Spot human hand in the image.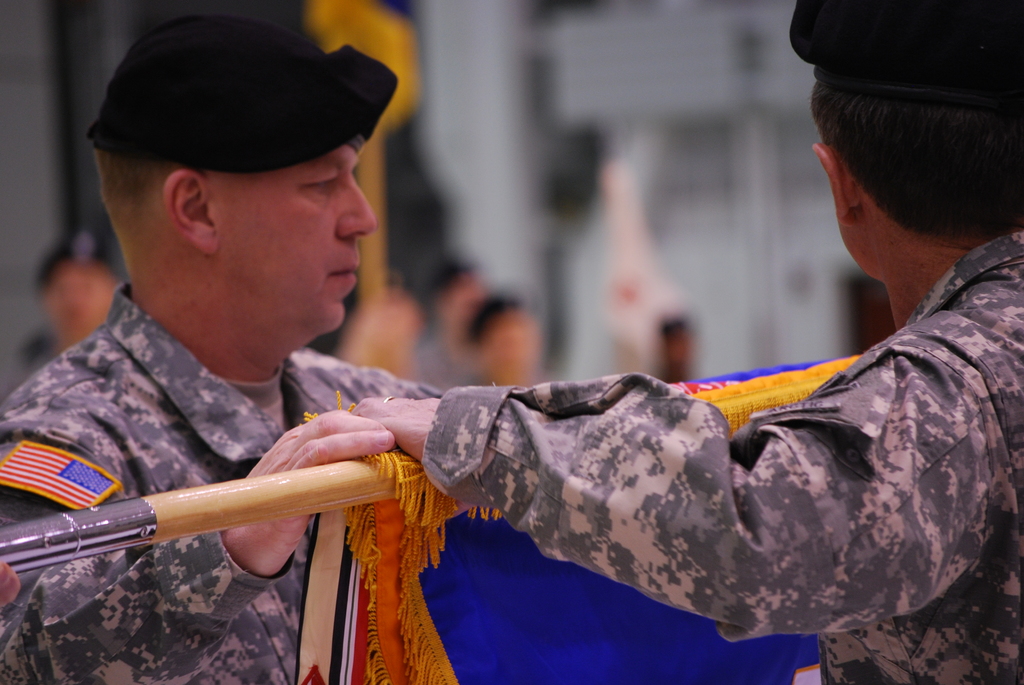
human hand found at {"x1": 353, "y1": 395, "x2": 443, "y2": 463}.
